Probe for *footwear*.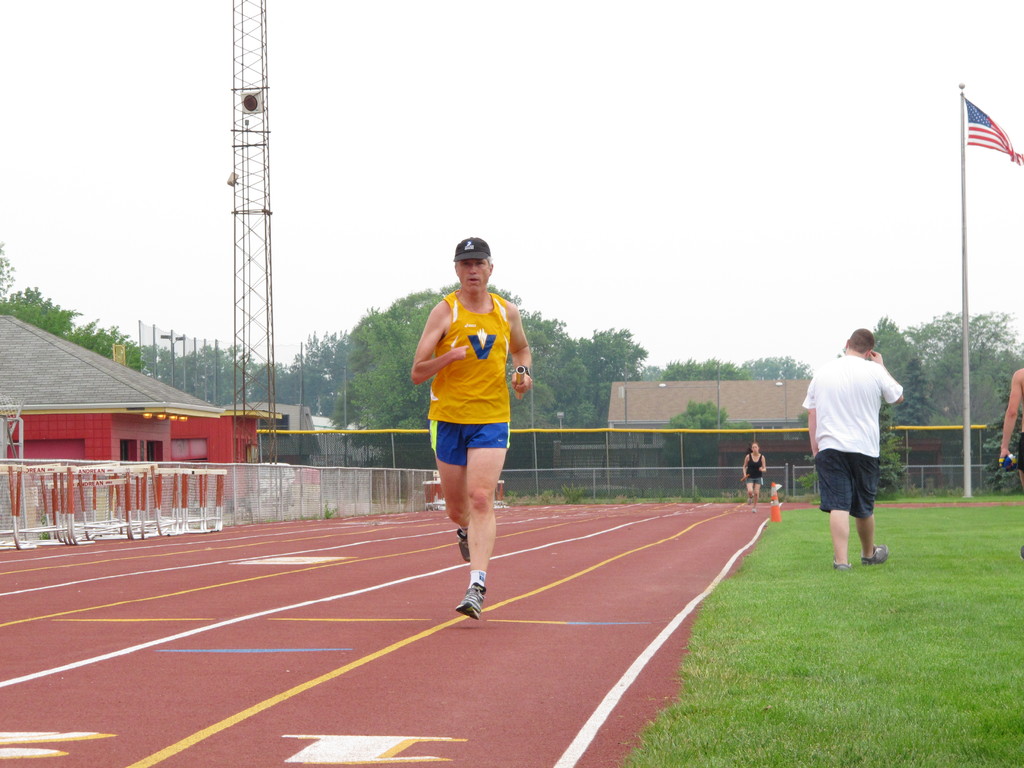
Probe result: select_region(835, 558, 852, 573).
